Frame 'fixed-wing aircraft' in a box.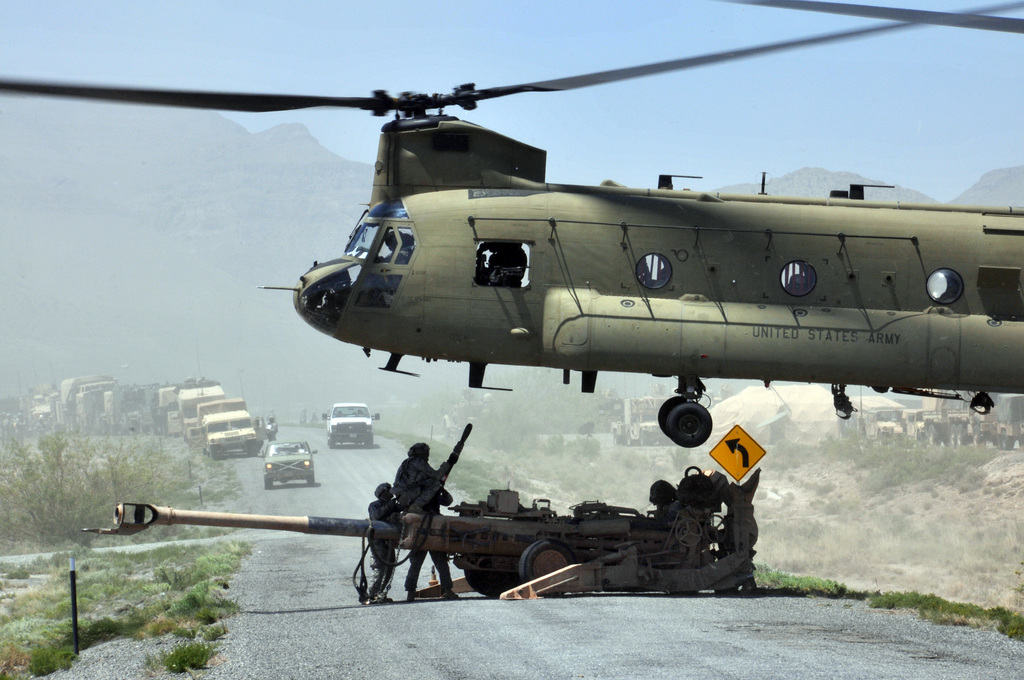
0, 0, 1023, 451.
